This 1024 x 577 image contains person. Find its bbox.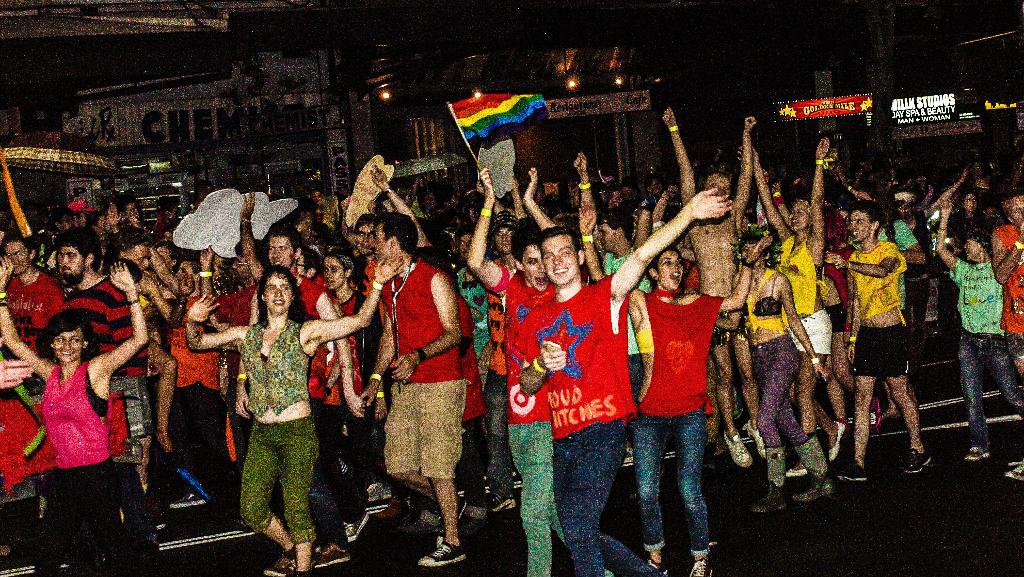
{"x1": 622, "y1": 224, "x2": 778, "y2": 576}.
